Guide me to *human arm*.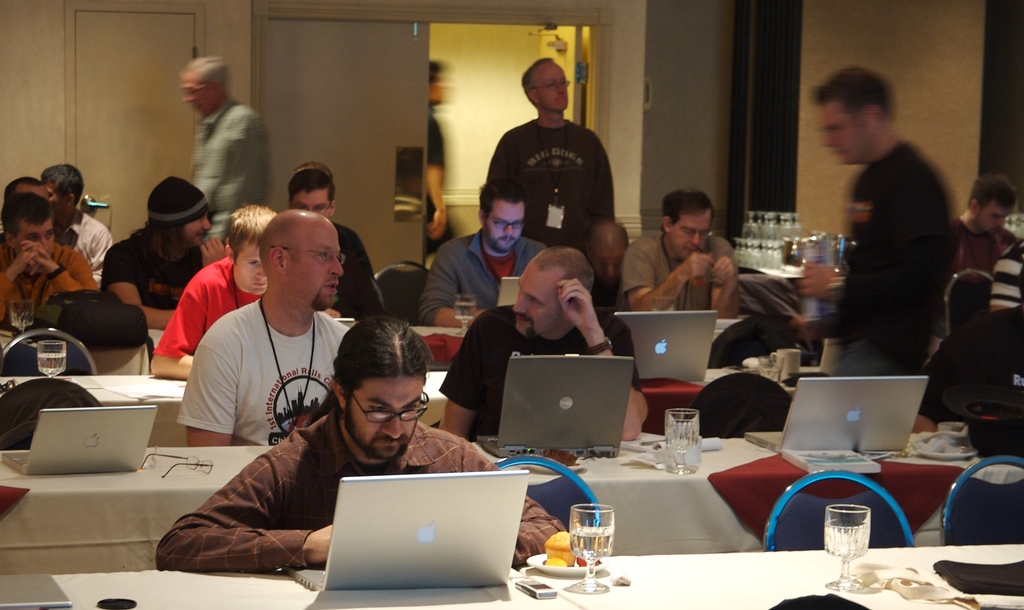
Guidance: [left=102, top=240, right=176, bottom=331].
